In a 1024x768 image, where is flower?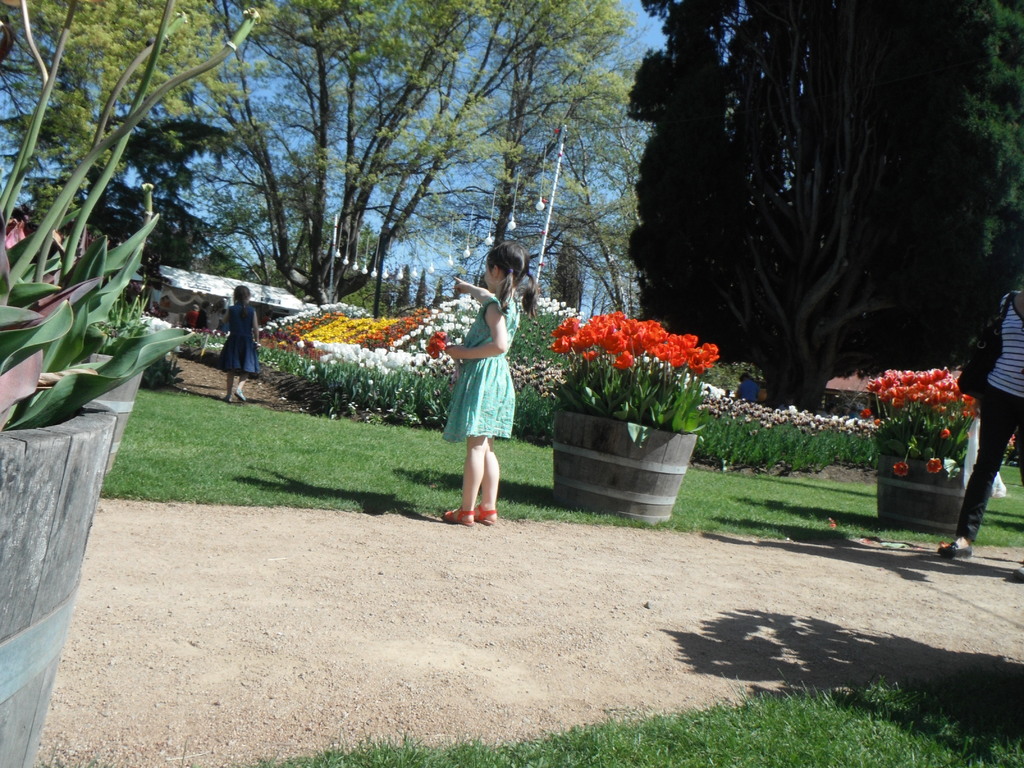
895:461:908:479.
